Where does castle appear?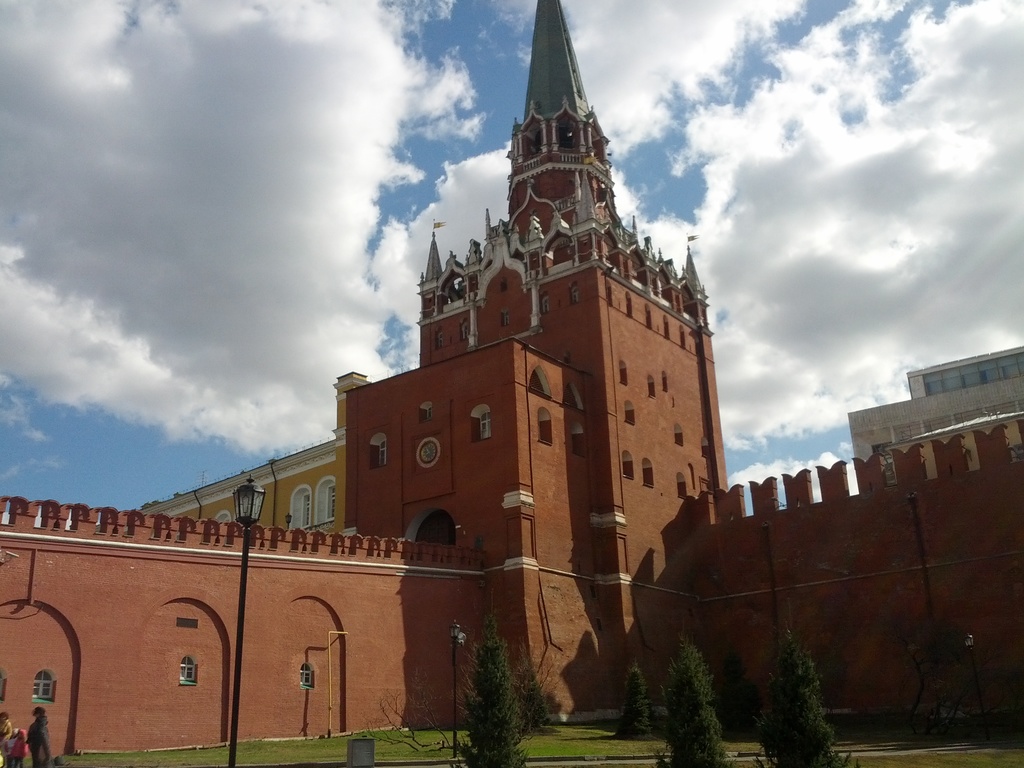
Appears at x1=134 y1=364 x2=387 y2=541.
